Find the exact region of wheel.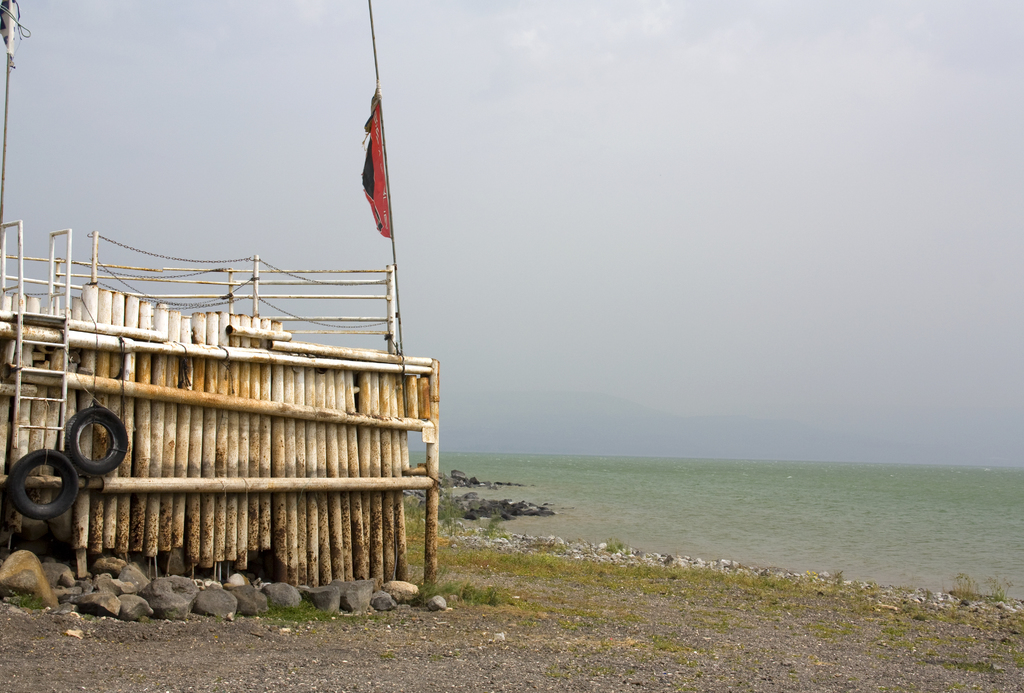
Exact region: crop(13, 448, 73, 516).
